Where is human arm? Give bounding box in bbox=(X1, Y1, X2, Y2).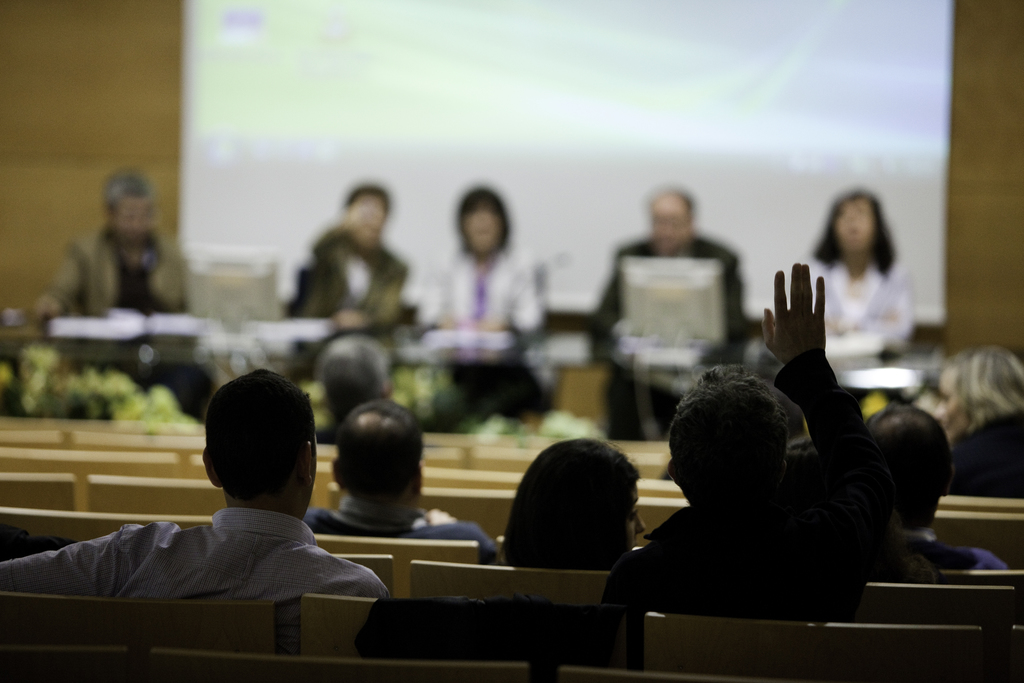
bbox=(0, 523, 150, 599).
